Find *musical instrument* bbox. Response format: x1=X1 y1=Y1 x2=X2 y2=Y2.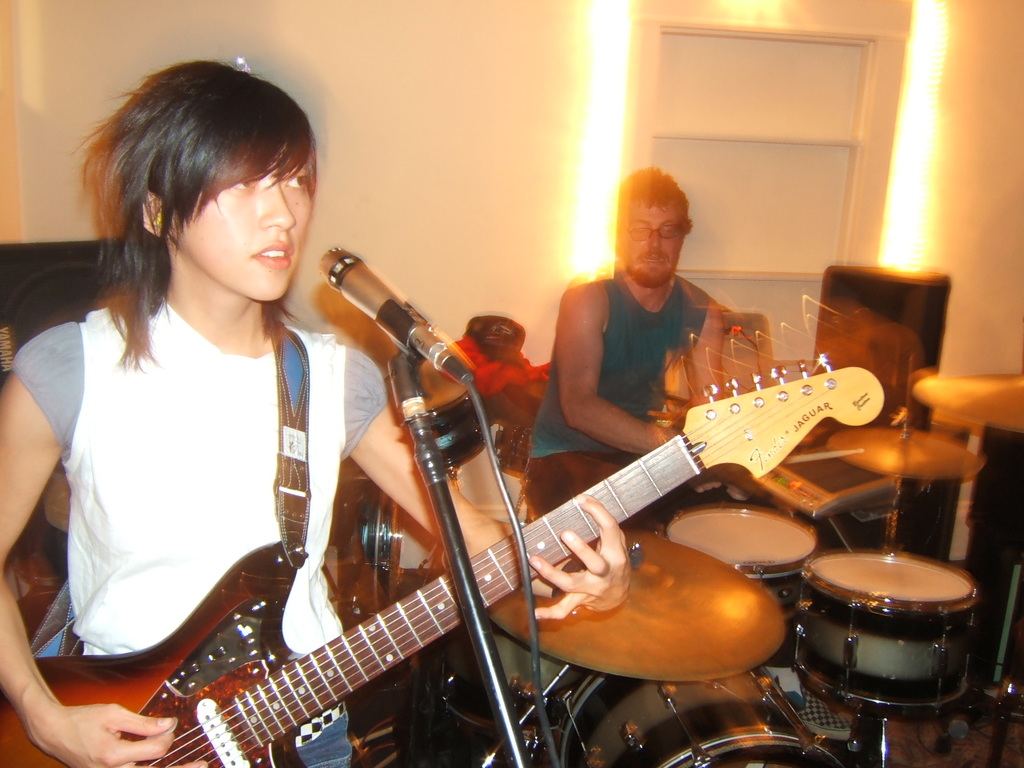
x1=557 y1=674 x2=851 y2=767.
